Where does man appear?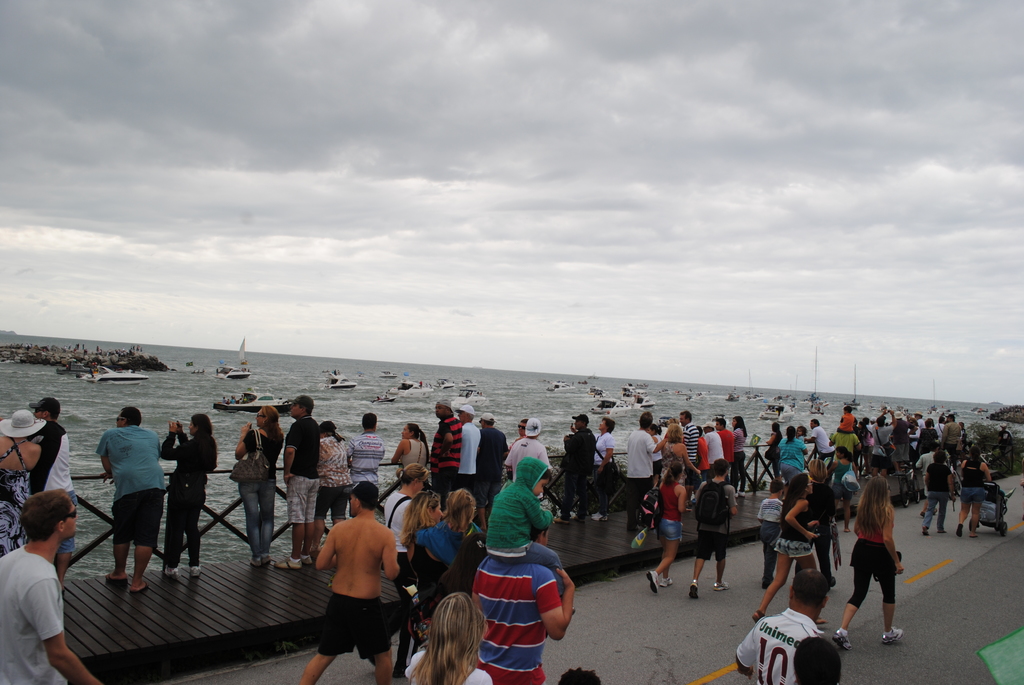
Appears at locate(933, 419, 947, 437).
